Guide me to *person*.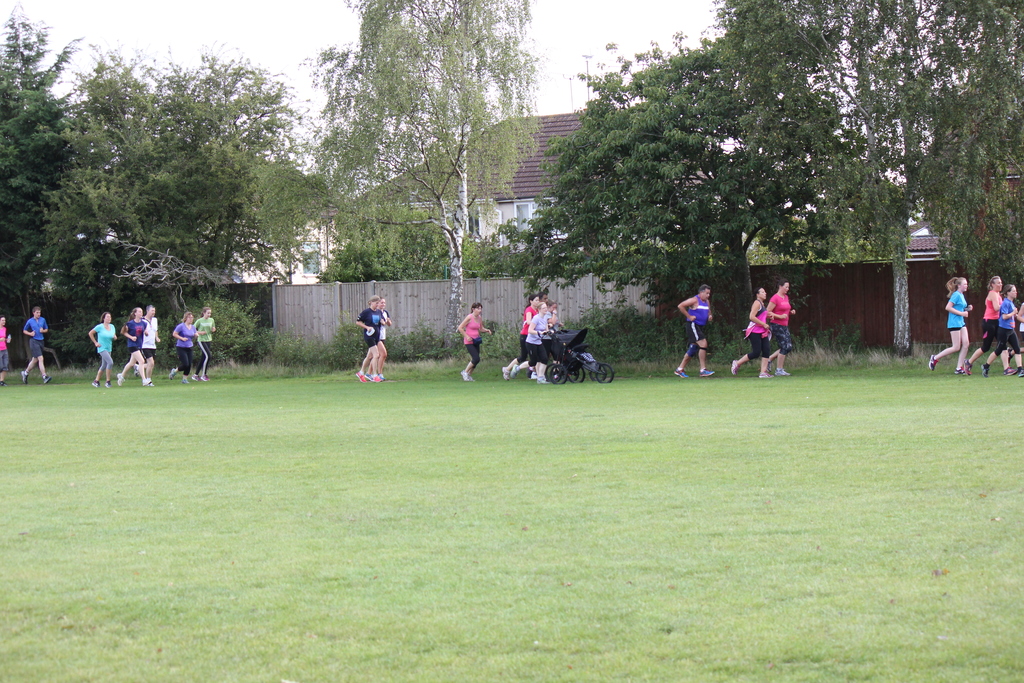
Guidance: crop(448, 304, 498, 378).
